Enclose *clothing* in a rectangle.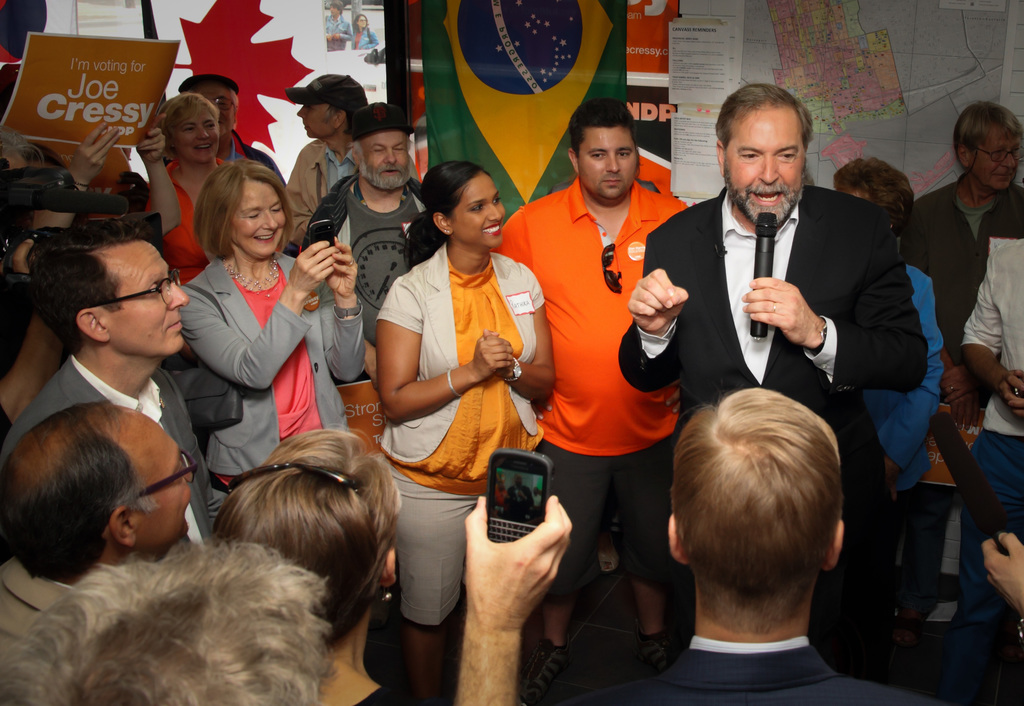
crop(300, 174, 429, 376).
